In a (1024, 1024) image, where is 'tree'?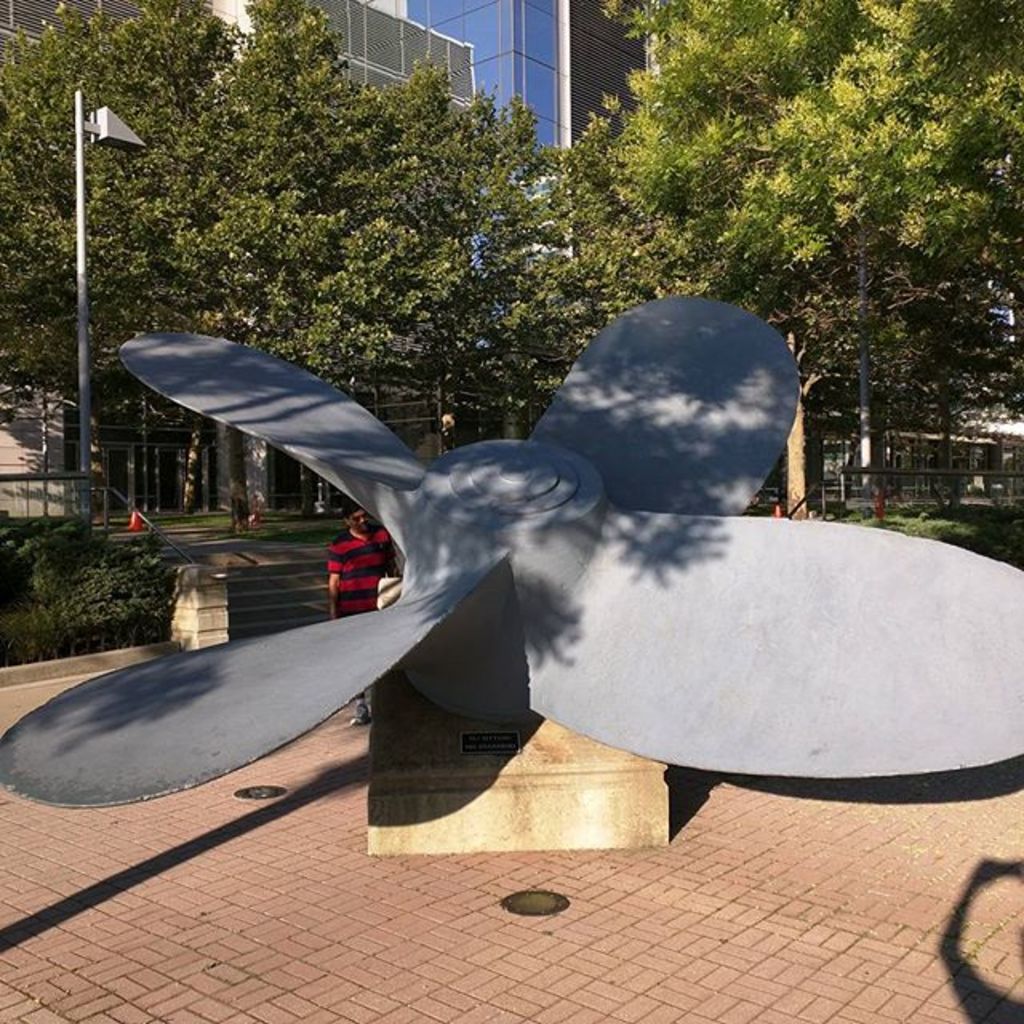
0/0/653/534.
